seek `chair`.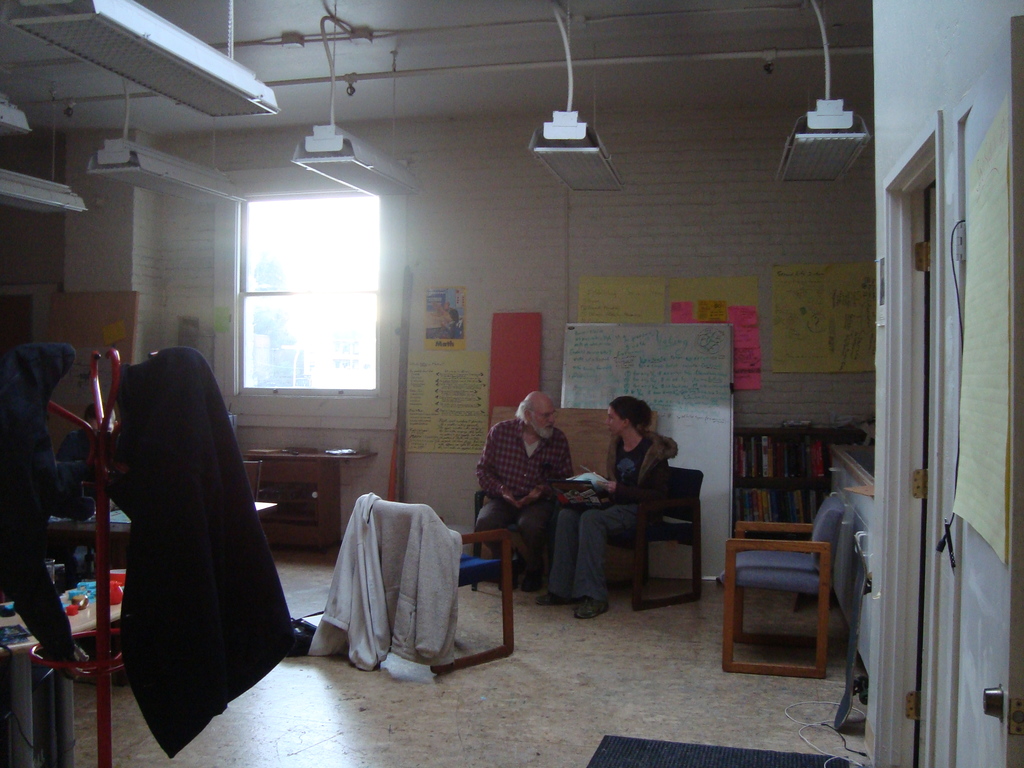
x1=719, y1=495, x2=863, y2=681.
